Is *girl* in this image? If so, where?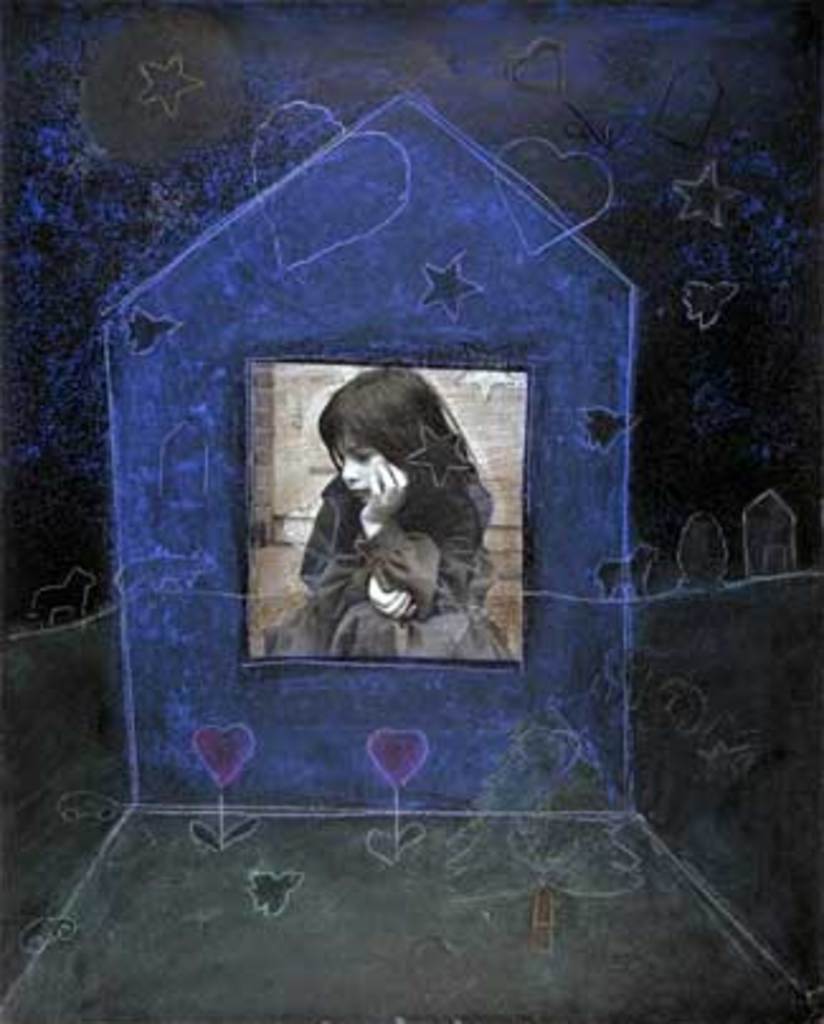
Yes, at x1=269, y1=365, x2=515, y2=659.
